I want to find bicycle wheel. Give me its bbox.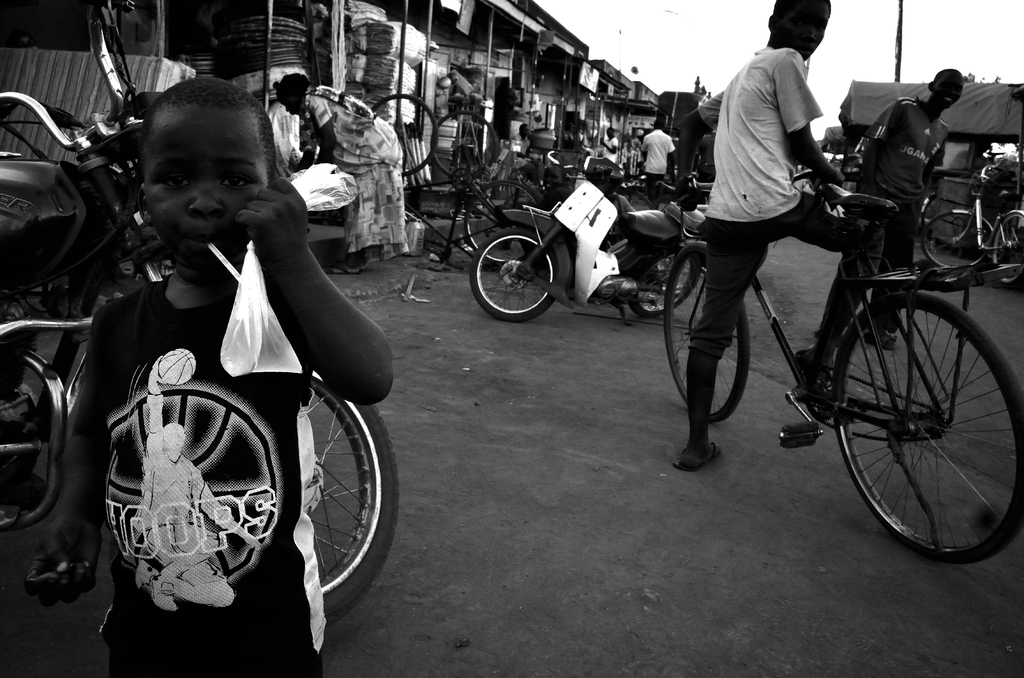
box=[369, 92, 438, 177].
